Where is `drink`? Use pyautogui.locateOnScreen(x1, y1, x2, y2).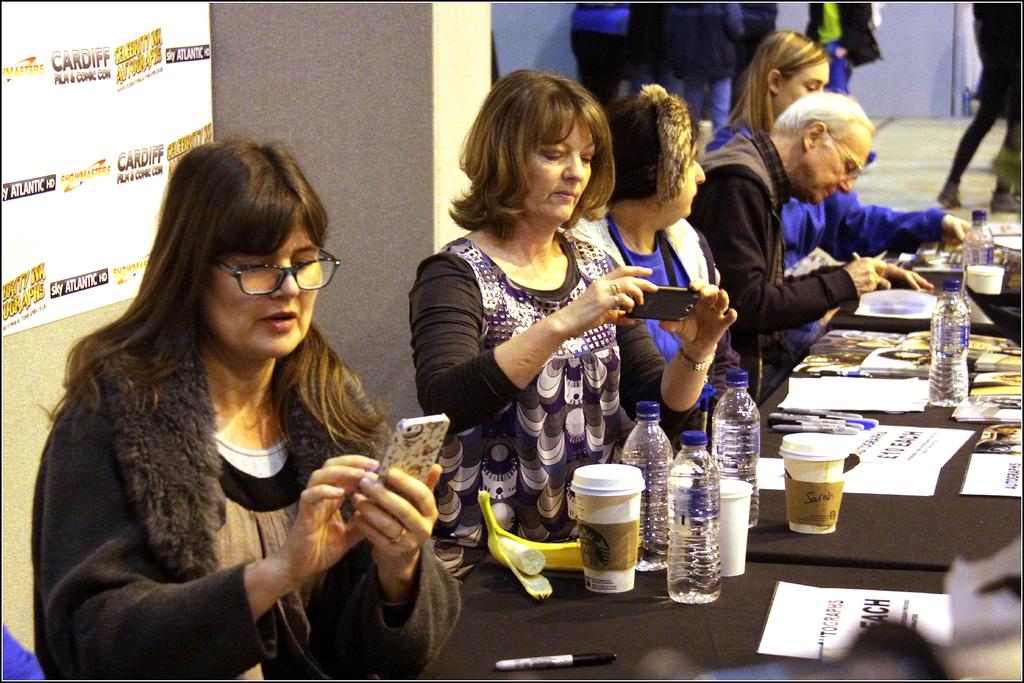
pyautogui.locateOnScreen(714, 418, 764, 531).
